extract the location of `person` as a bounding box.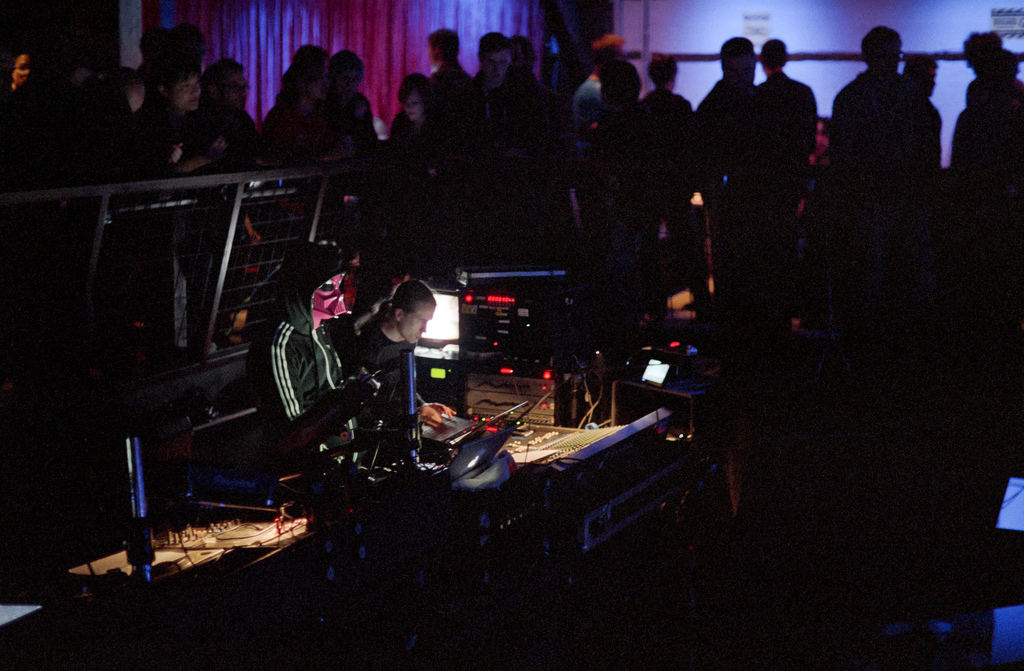
<bbox>255, 51, 349, 250</bbox>.
